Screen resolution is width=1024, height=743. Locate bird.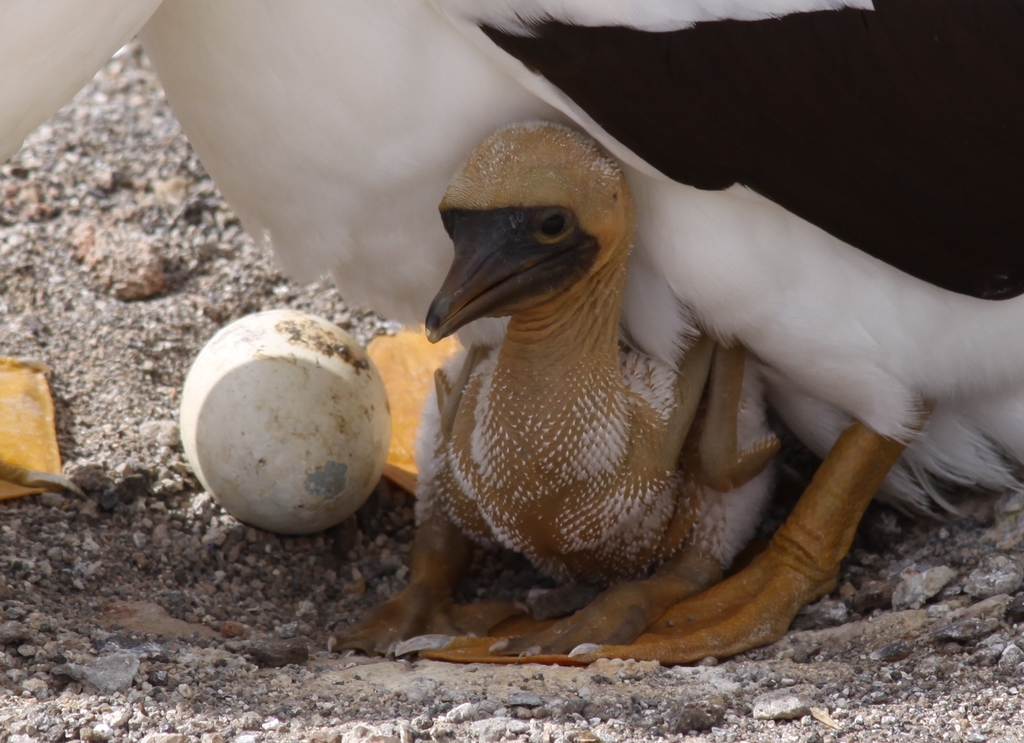
139:0:1023:663.
